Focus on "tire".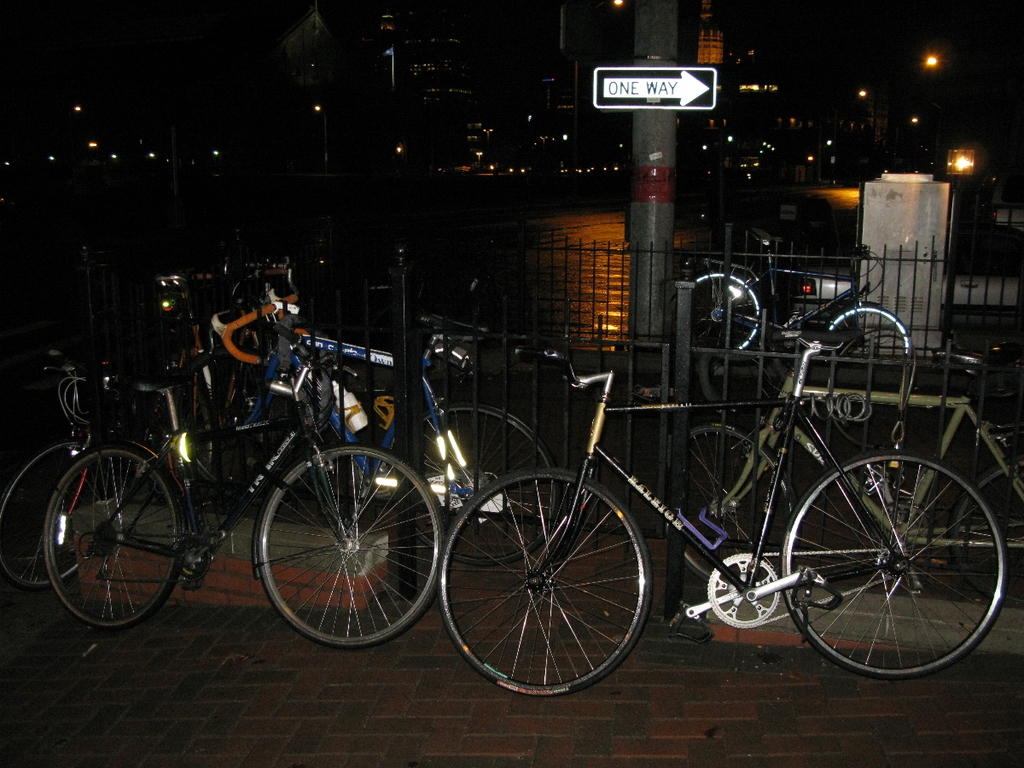
Focused at <box>44,445,183,629</box>.
